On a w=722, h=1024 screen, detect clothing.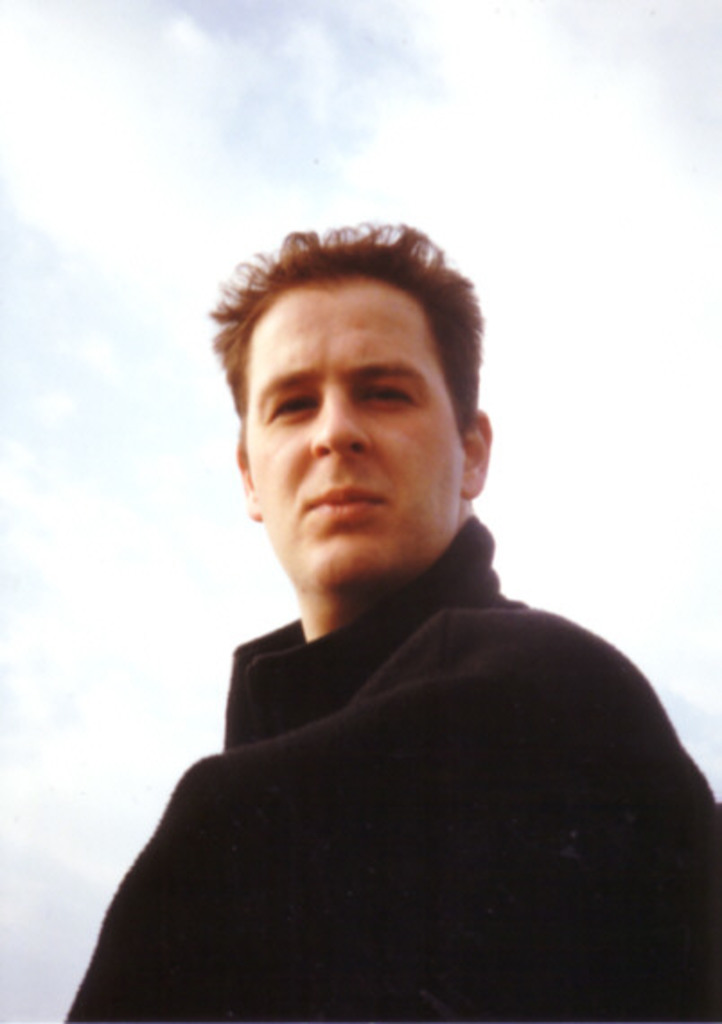
box(75, 548, 711, 1023).
